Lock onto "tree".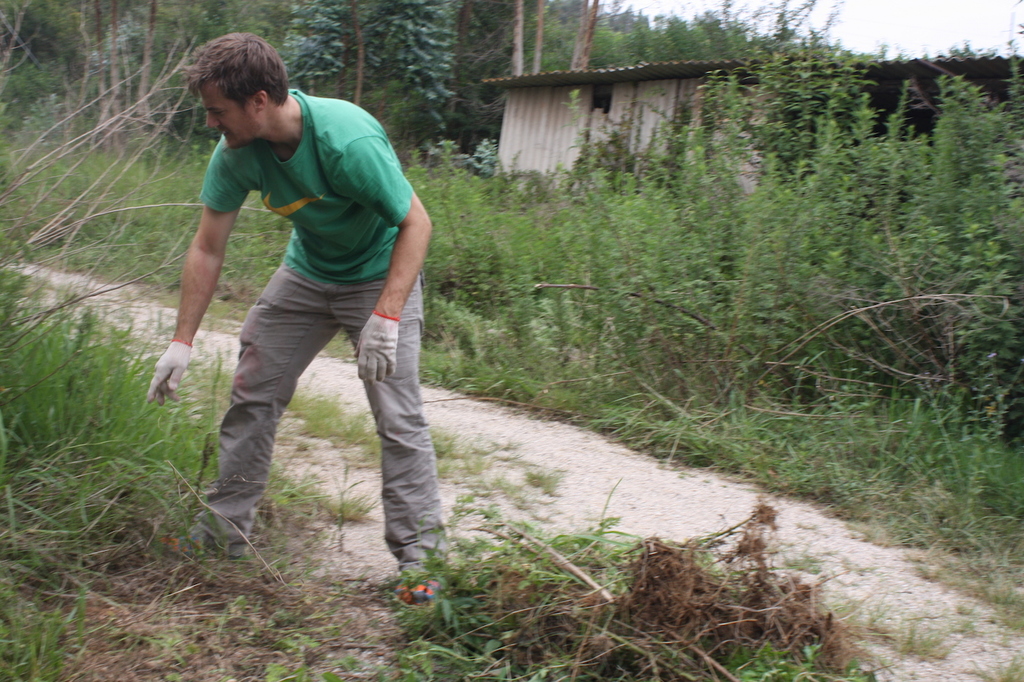
Locked: <box>619,4,769,69</box>.
